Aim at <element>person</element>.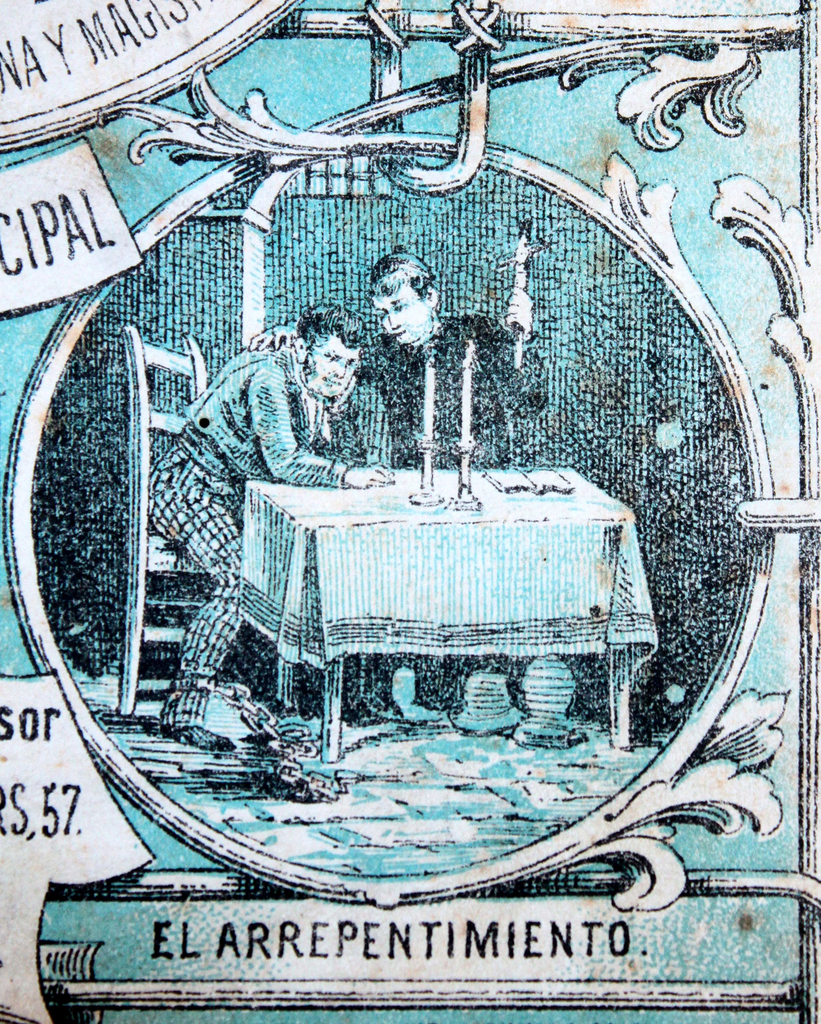
Aimed at box(137, 296, 400, 763).
